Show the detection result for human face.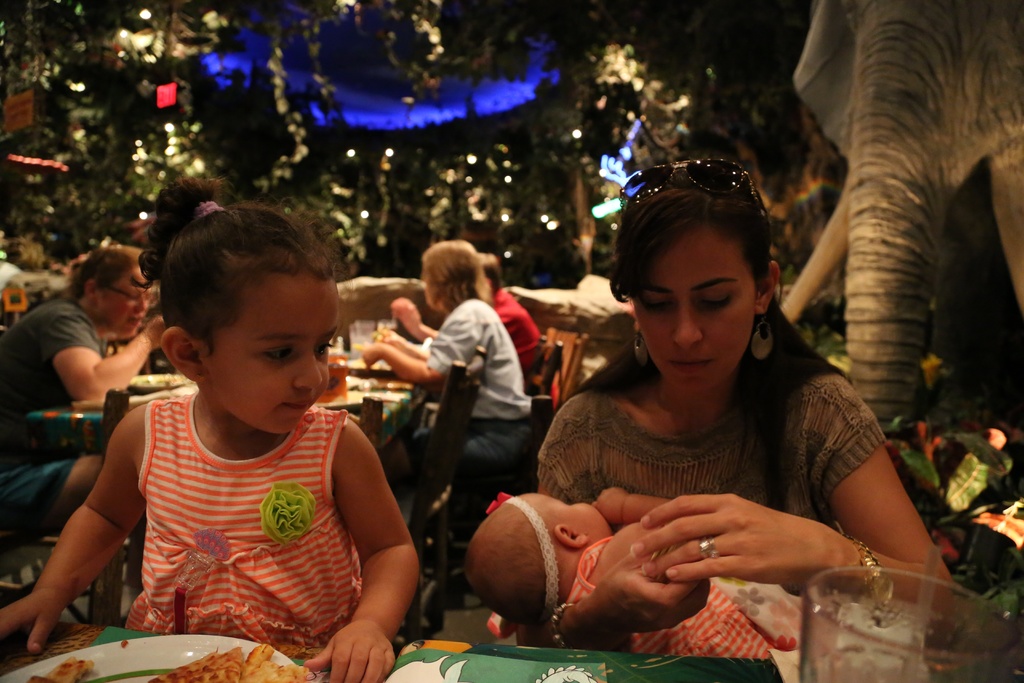
535, 493, 614, 543.
